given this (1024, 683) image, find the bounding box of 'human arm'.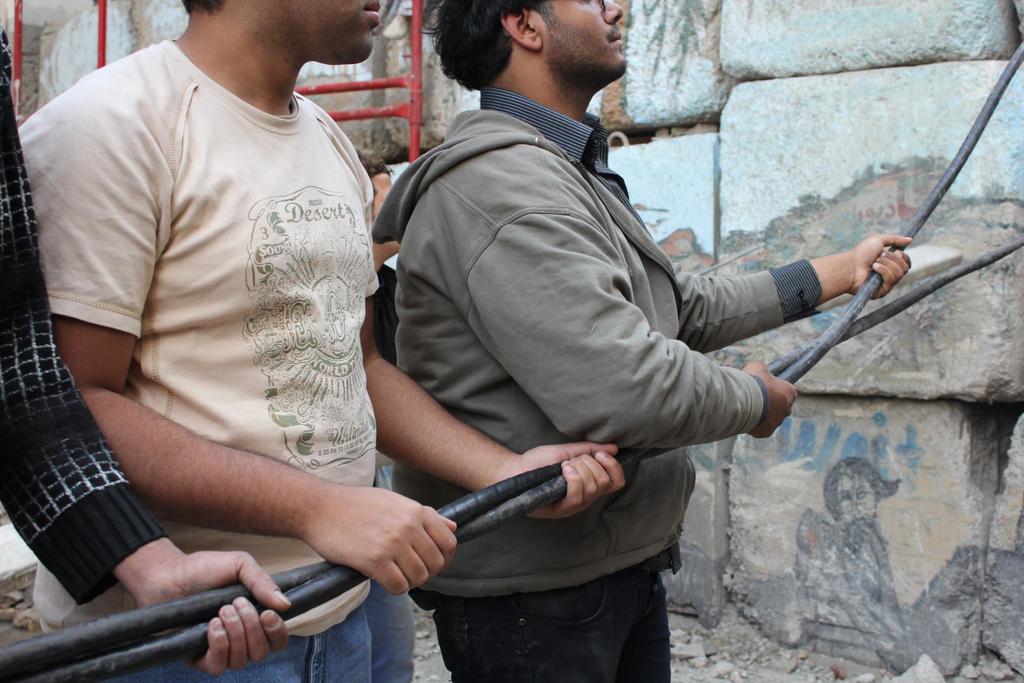
[477, 205, 797, 443].
